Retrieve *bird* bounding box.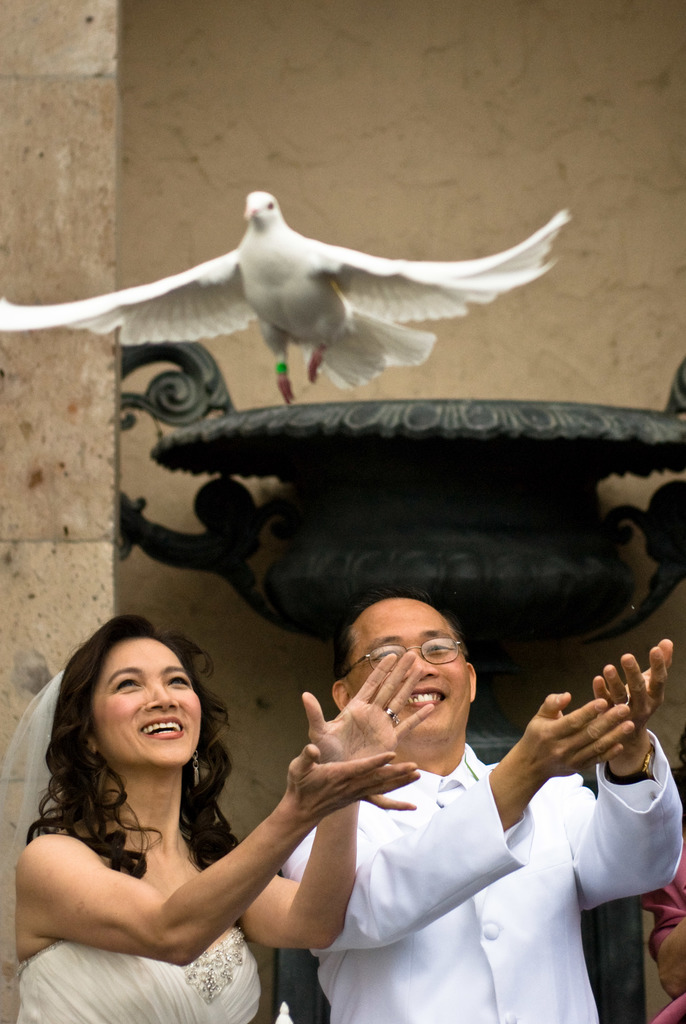
Bounding box: BBox(20, 174, 571, 388).
